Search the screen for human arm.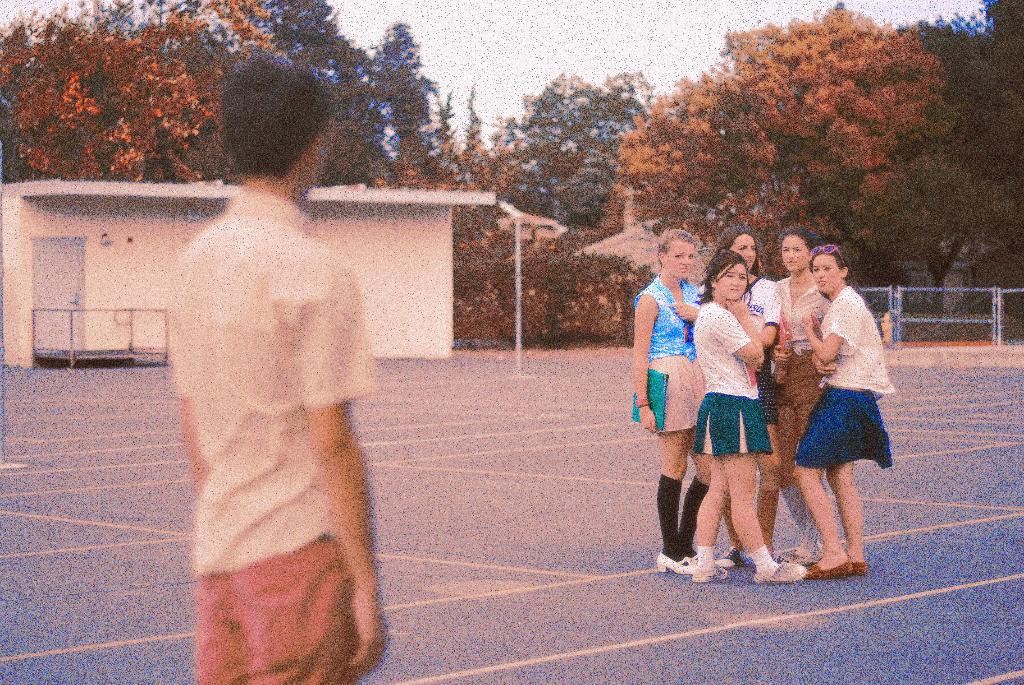
Found at [669,302,700,322].
